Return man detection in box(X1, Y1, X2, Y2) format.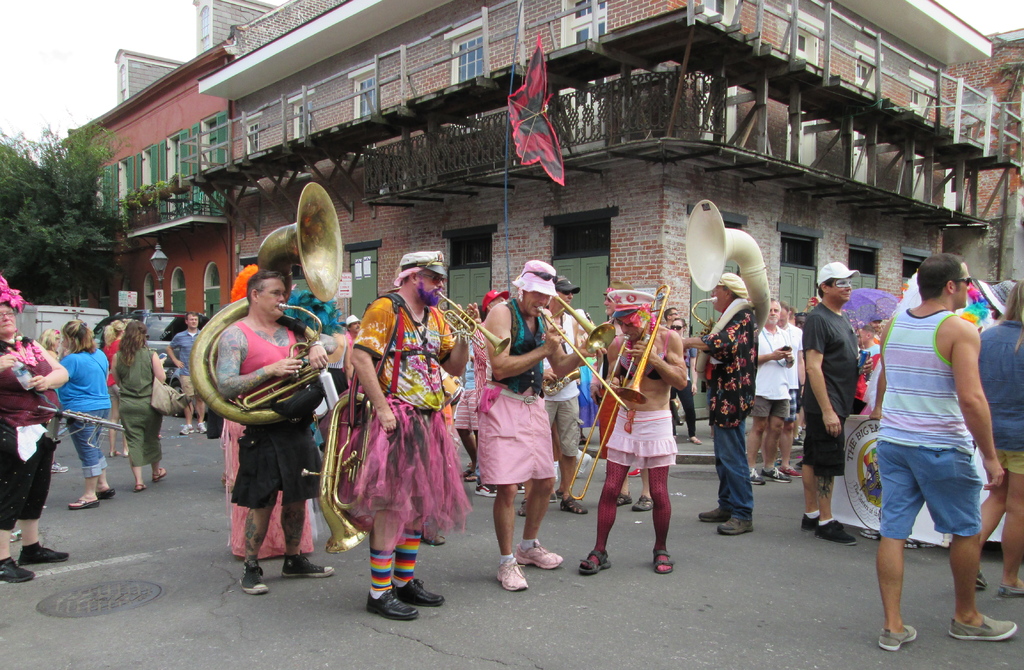
box(700, 270, 755, 537).
